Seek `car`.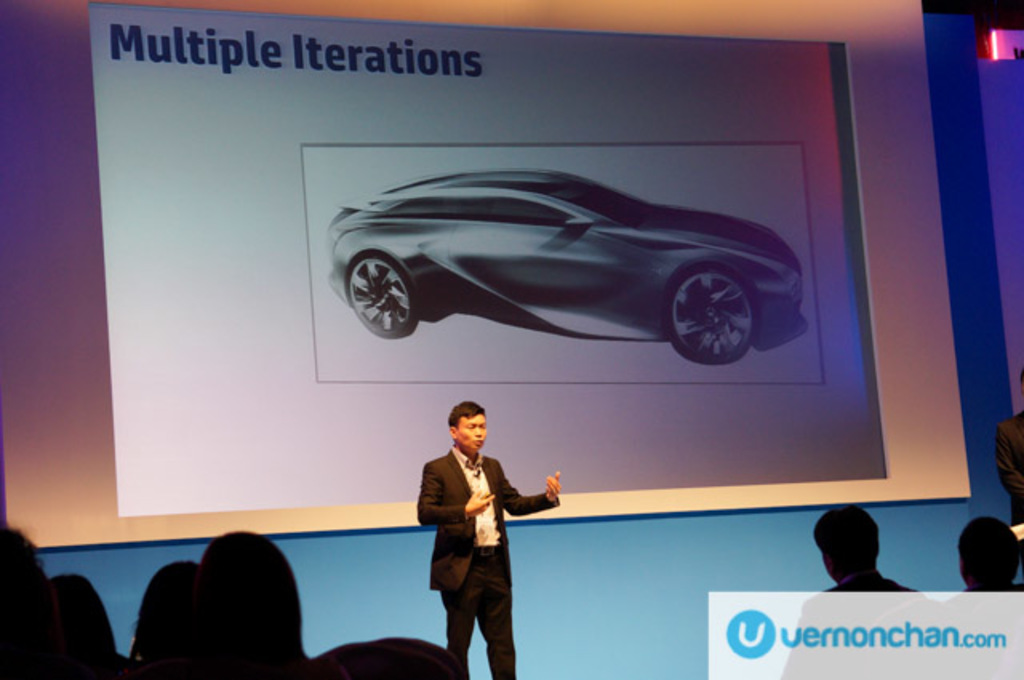
<bbox>317, 160, 818, 371</bbox>.
